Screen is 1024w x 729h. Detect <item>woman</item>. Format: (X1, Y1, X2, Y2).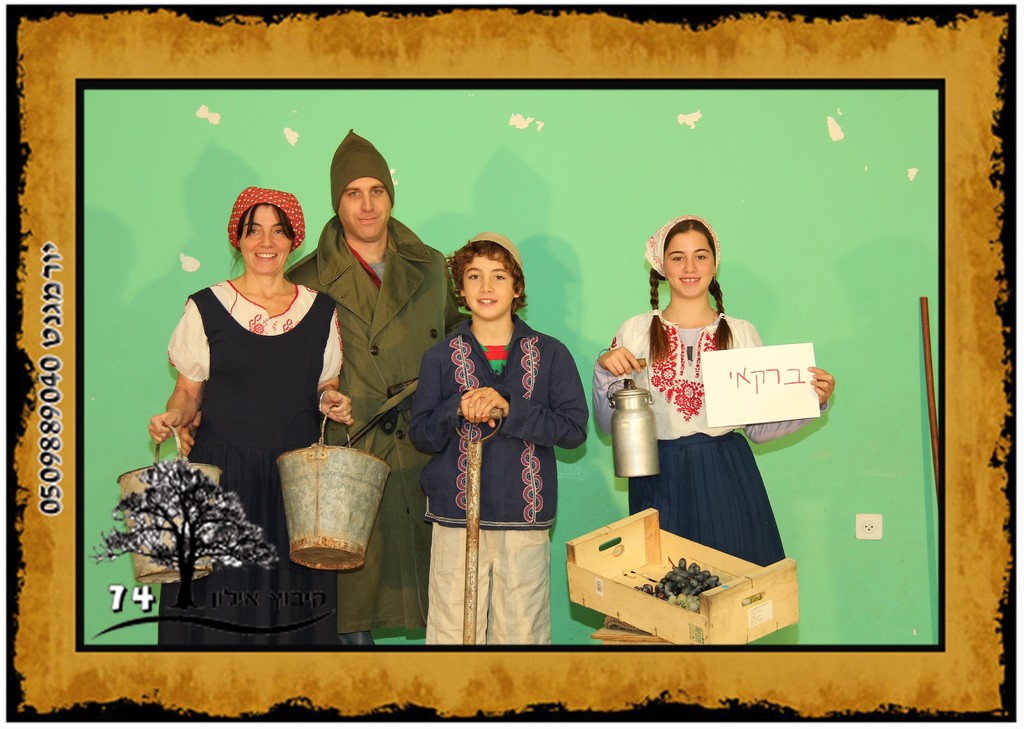
(595, 220, 801, 584).
